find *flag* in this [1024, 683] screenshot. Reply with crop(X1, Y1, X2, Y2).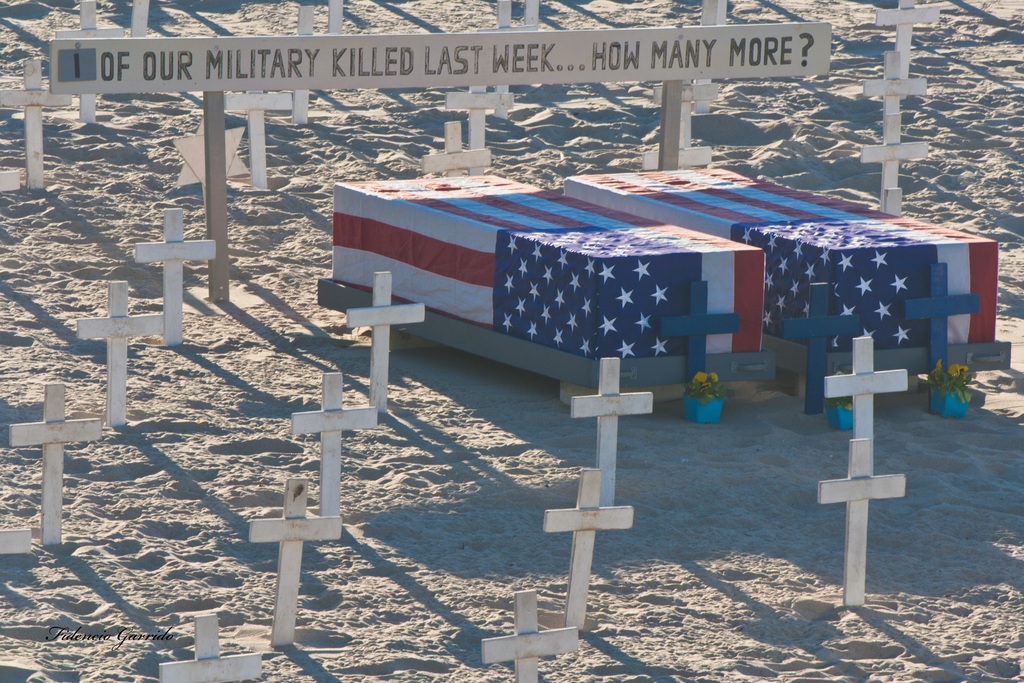
crop(327, 175, 765, 370).
